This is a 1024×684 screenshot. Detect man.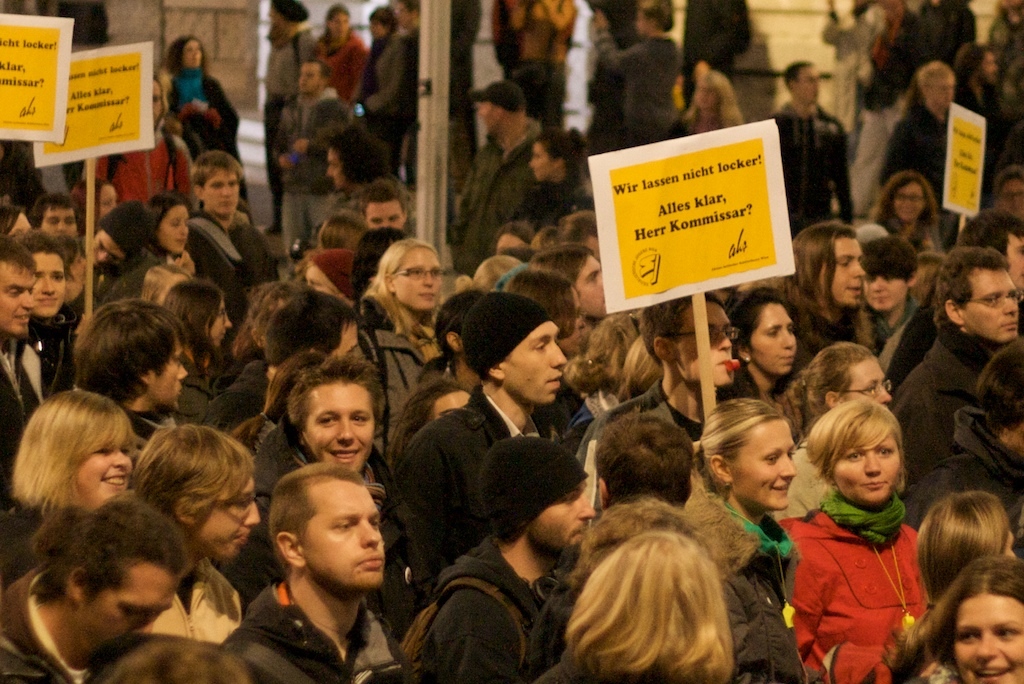
rect(358, 288, 590, 579).
